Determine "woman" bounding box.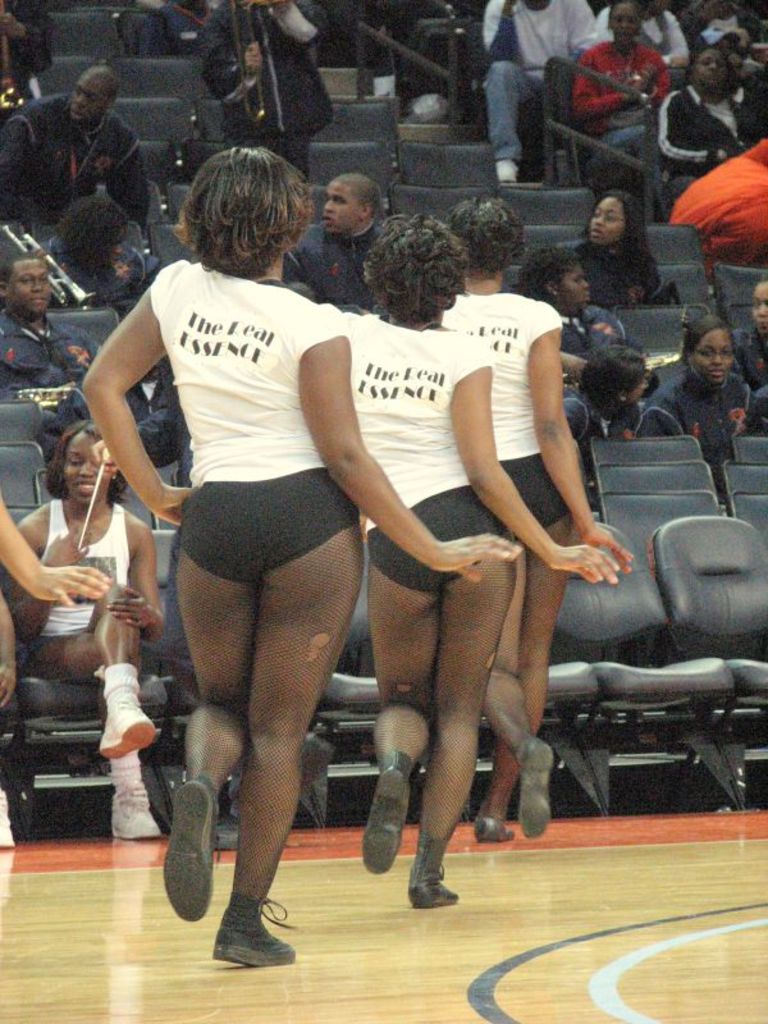
Determined: box(521, 242, 627, 366).
